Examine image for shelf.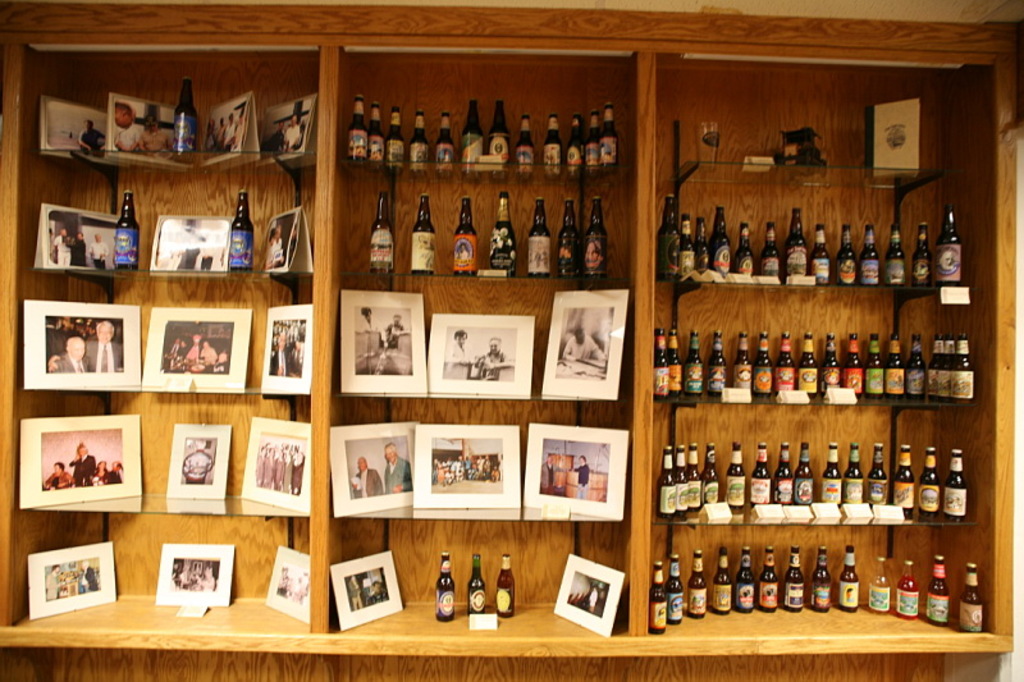
Examination result: (left=324, top=278, right=632, bottom=398).
